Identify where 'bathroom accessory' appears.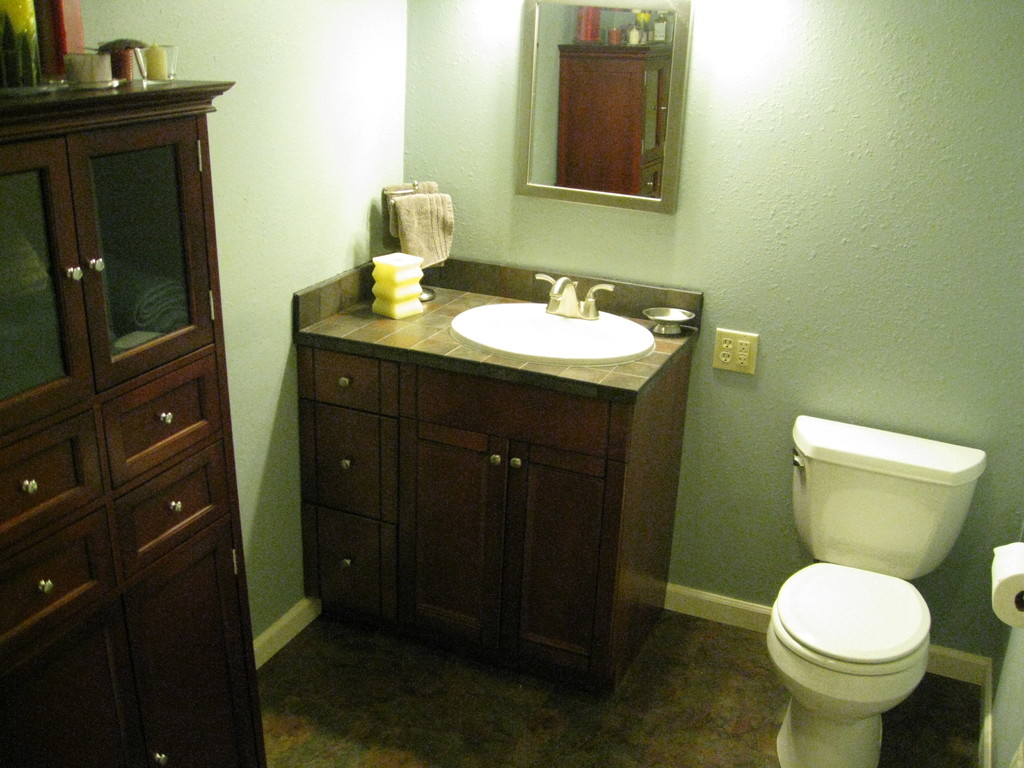
Appears at rect(435, 278, 653, 397).
